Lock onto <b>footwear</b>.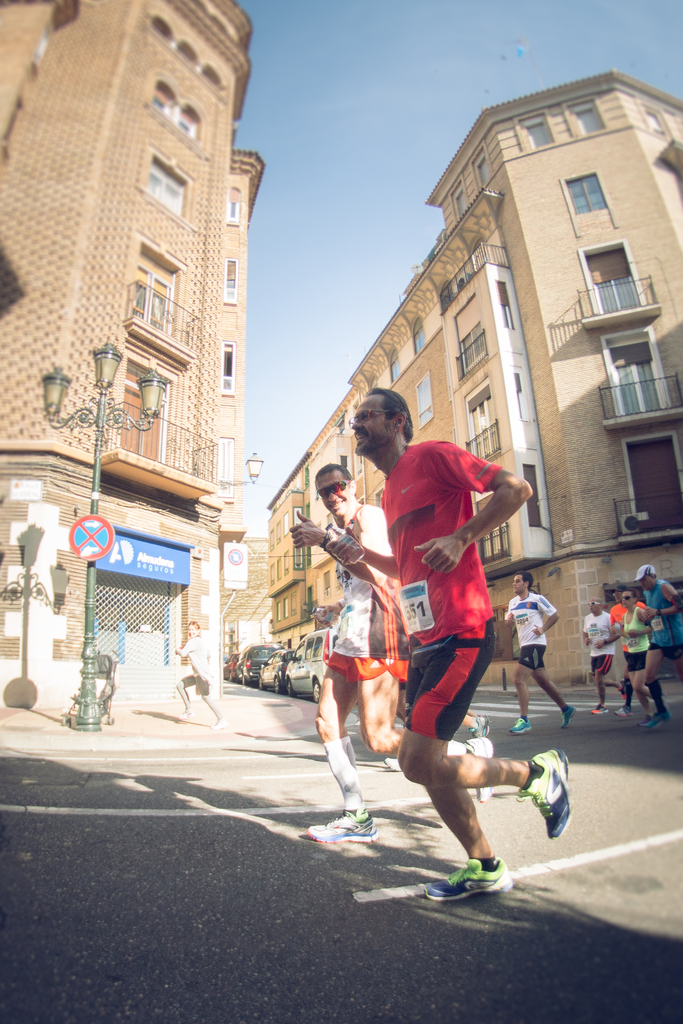
Locked: 436,856,527,910.
